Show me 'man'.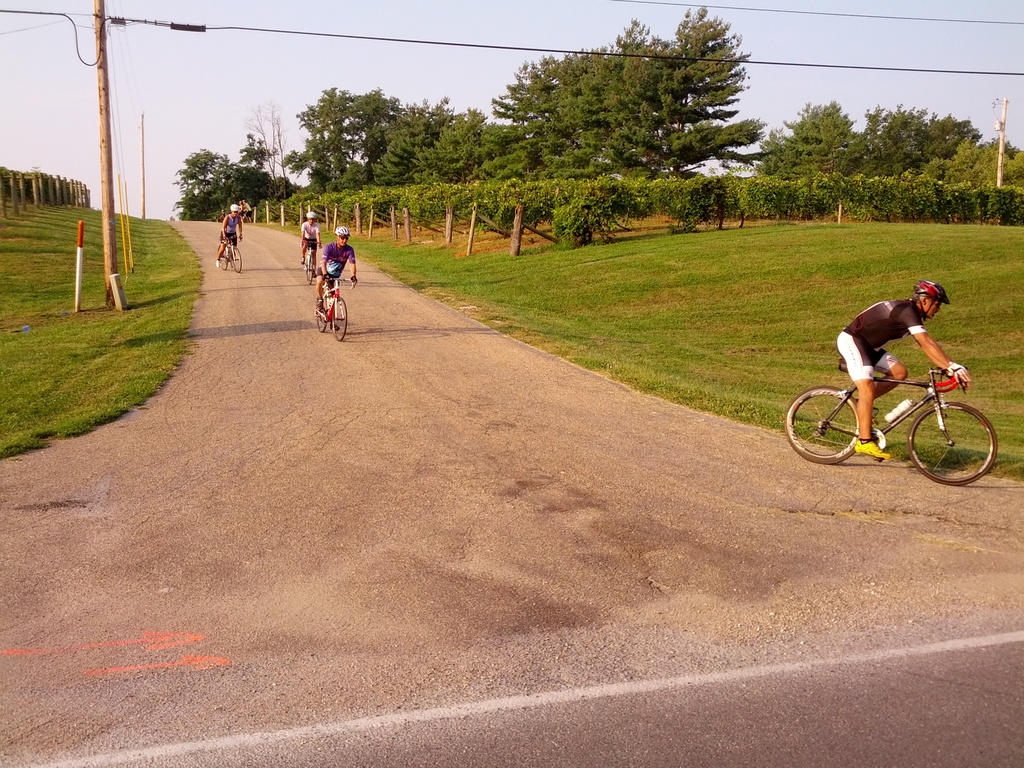
'man' is here: 828/280/968/462.
